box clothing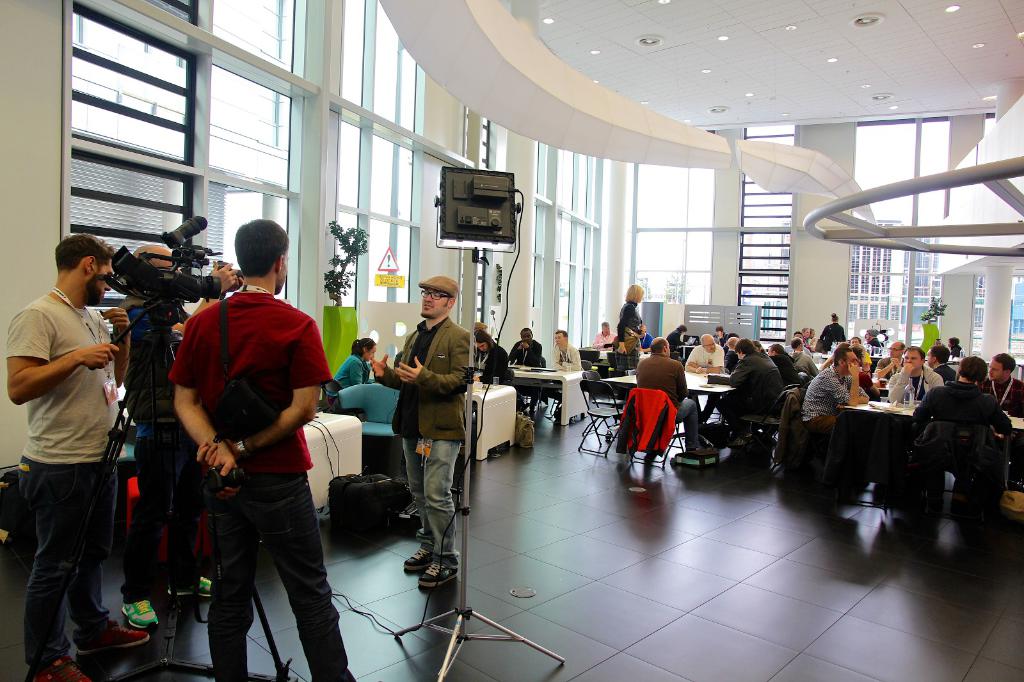
locate(617, 303, 646, 369)
